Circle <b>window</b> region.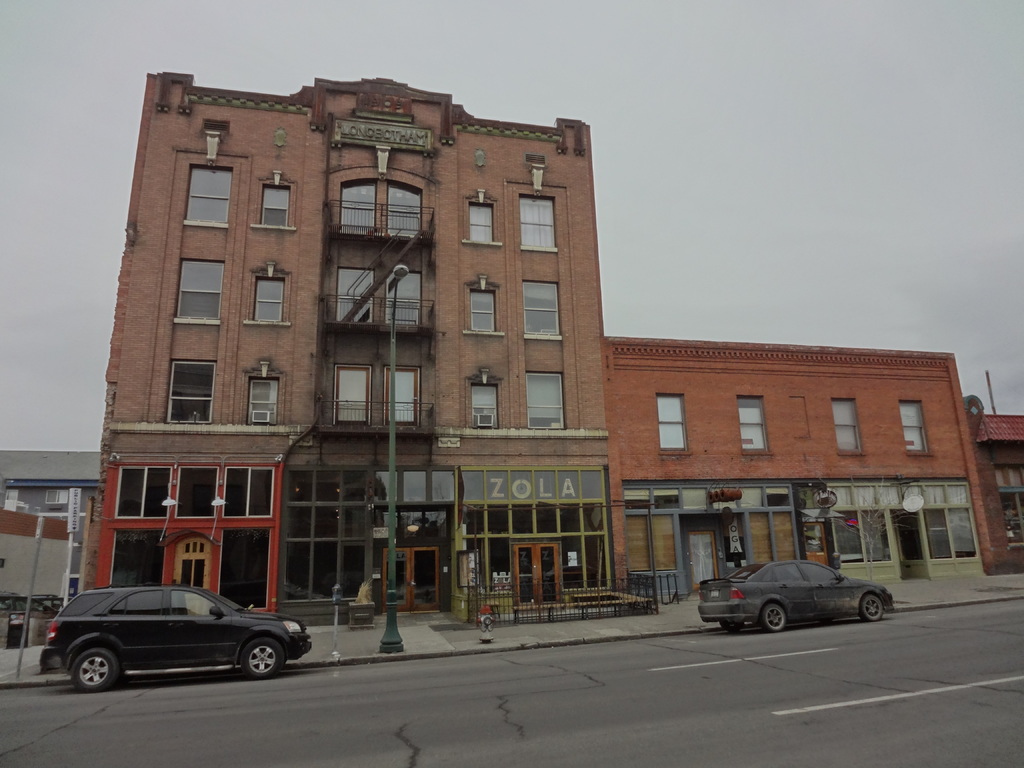
Region: <region>518, 195, 557, 249</region>.
